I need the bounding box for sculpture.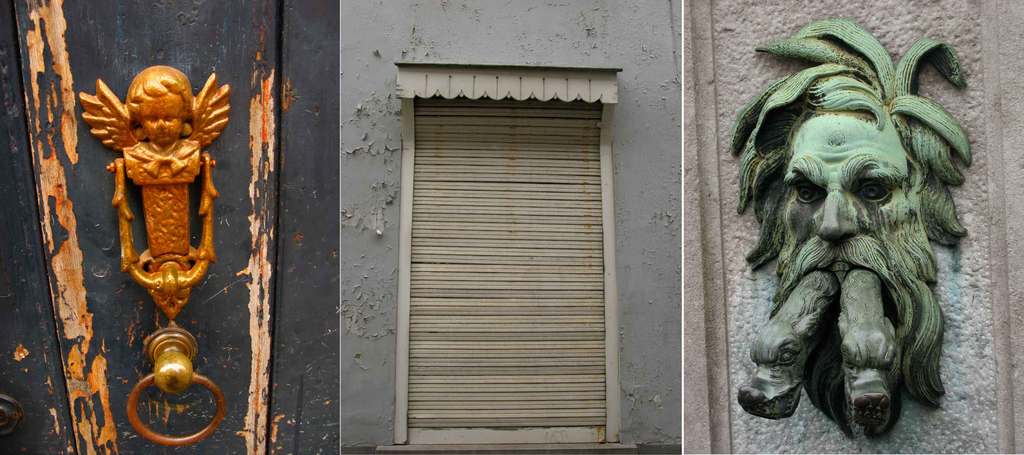
Here it is: 737,15,977,434.
